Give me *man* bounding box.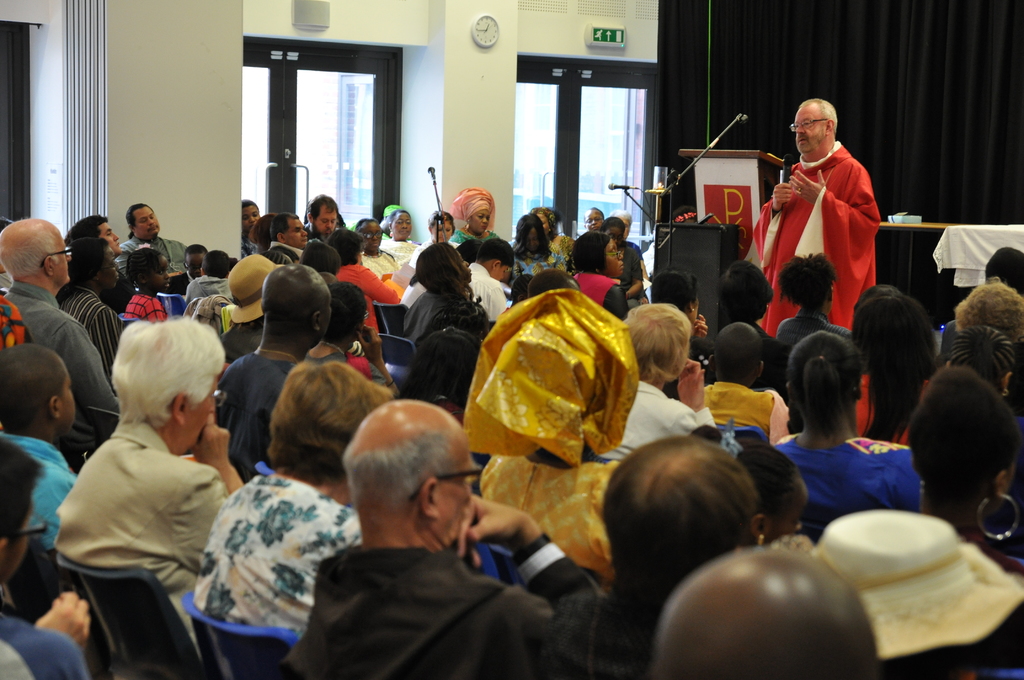
region(266, 421, 593, 674).
